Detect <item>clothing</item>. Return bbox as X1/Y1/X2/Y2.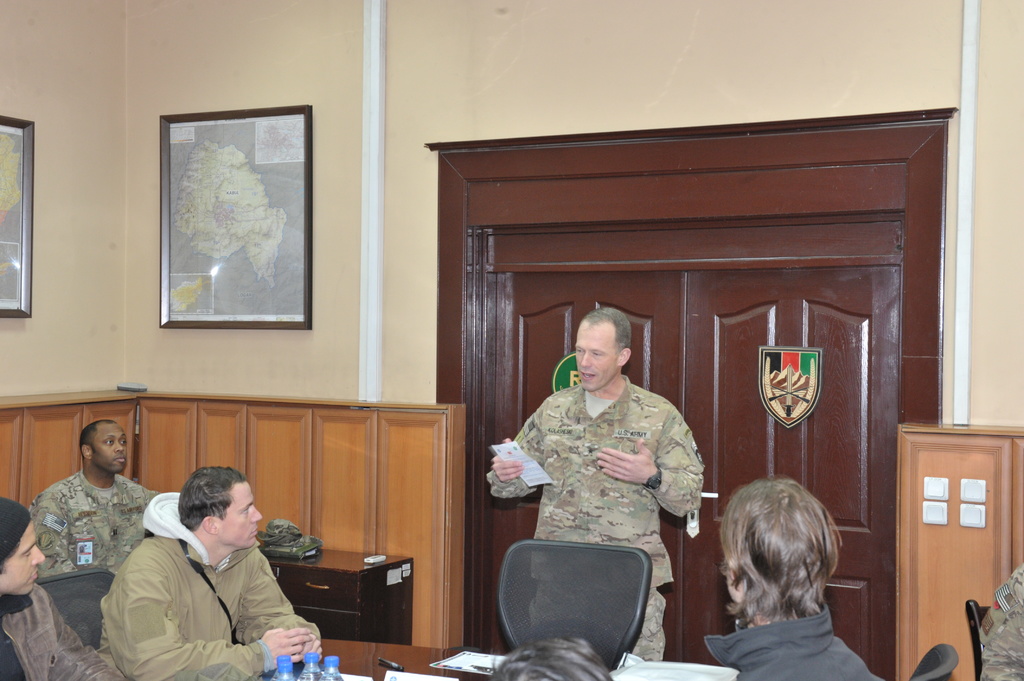
100/493/322/680.
